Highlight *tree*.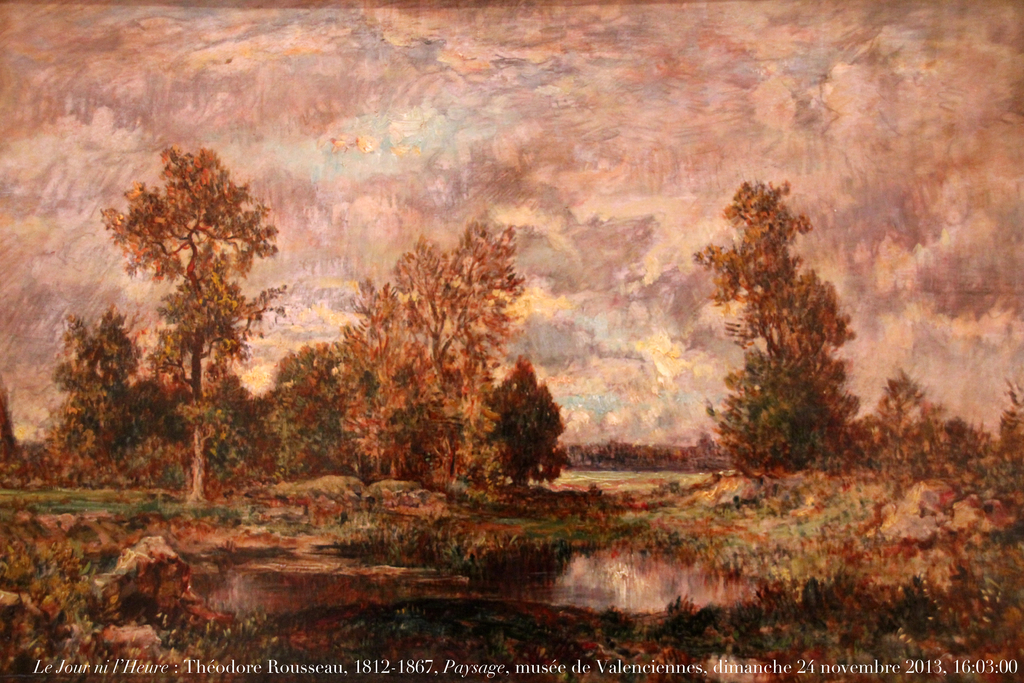
Highlighted region: select_region(42, 148, 566, 514).
